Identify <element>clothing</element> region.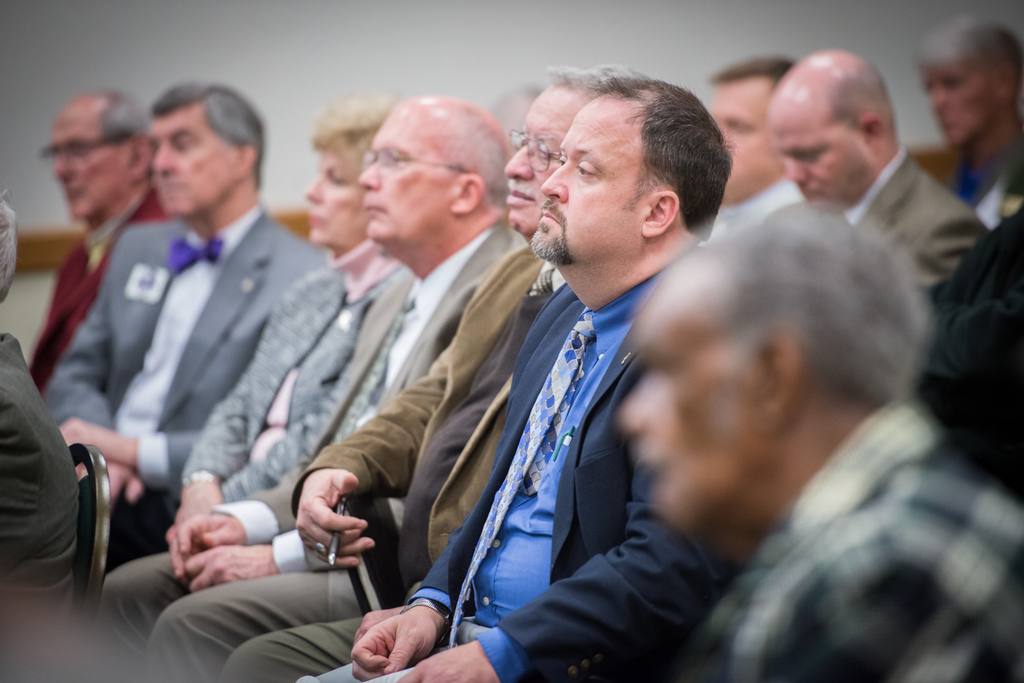
Region: l=107, t=221, r=538, b=682.
